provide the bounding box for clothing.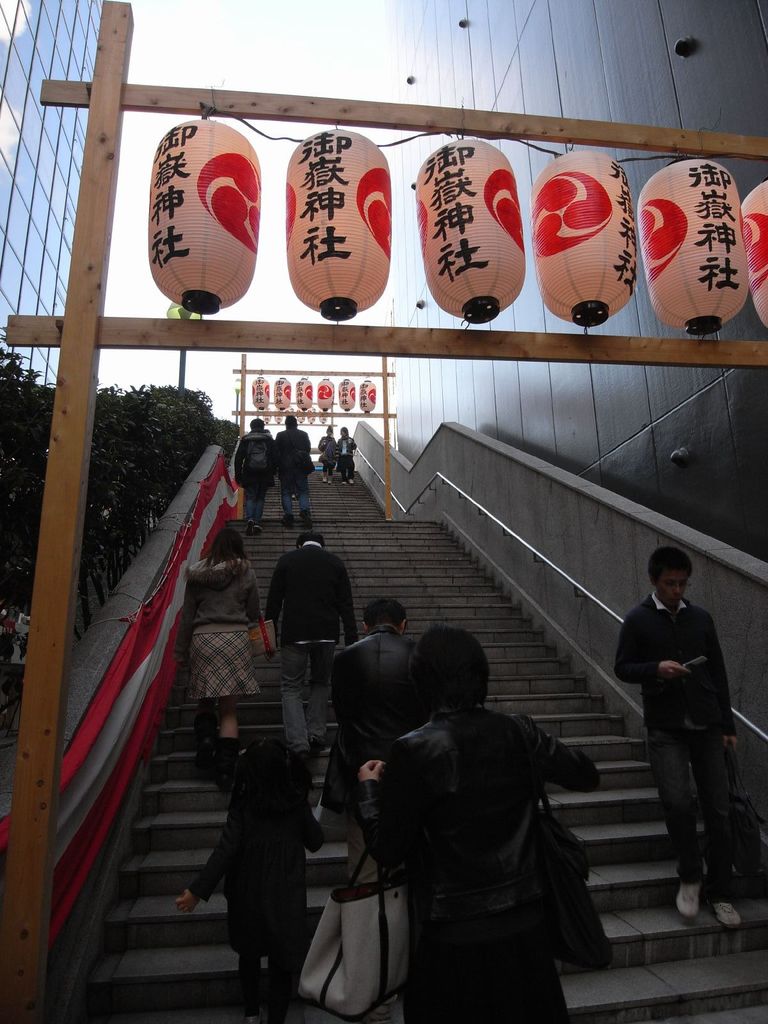
rect(276, 421, 317, 509).
